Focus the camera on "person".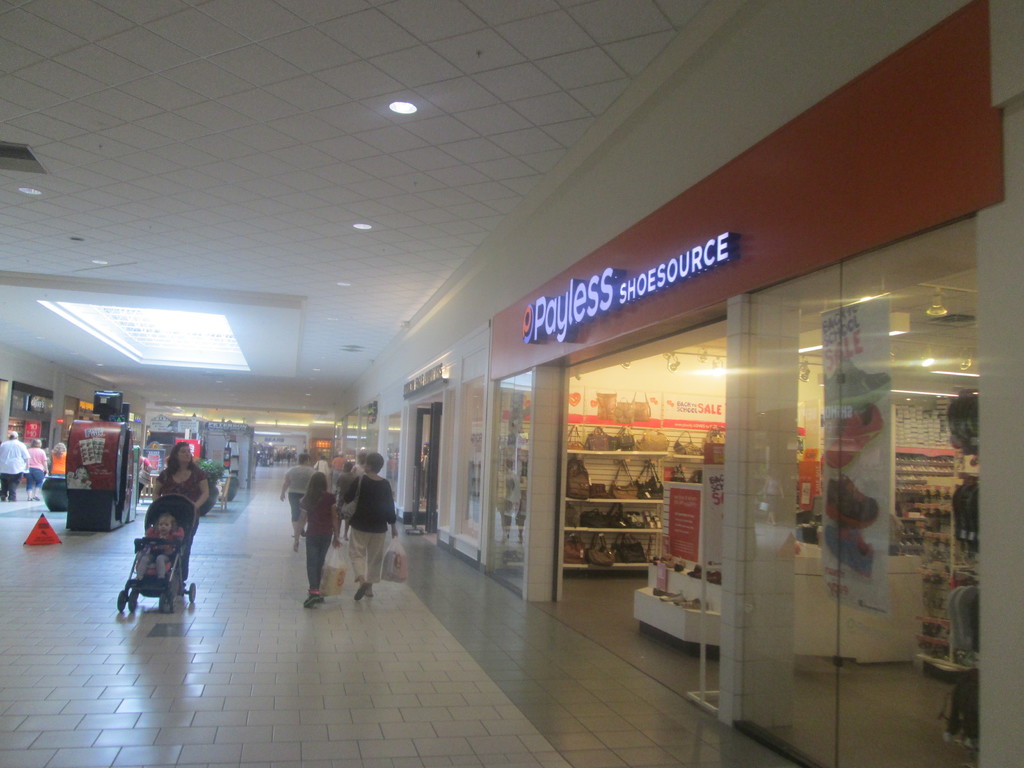
Focus region: <region>333, 459, 355, 547</region>.
